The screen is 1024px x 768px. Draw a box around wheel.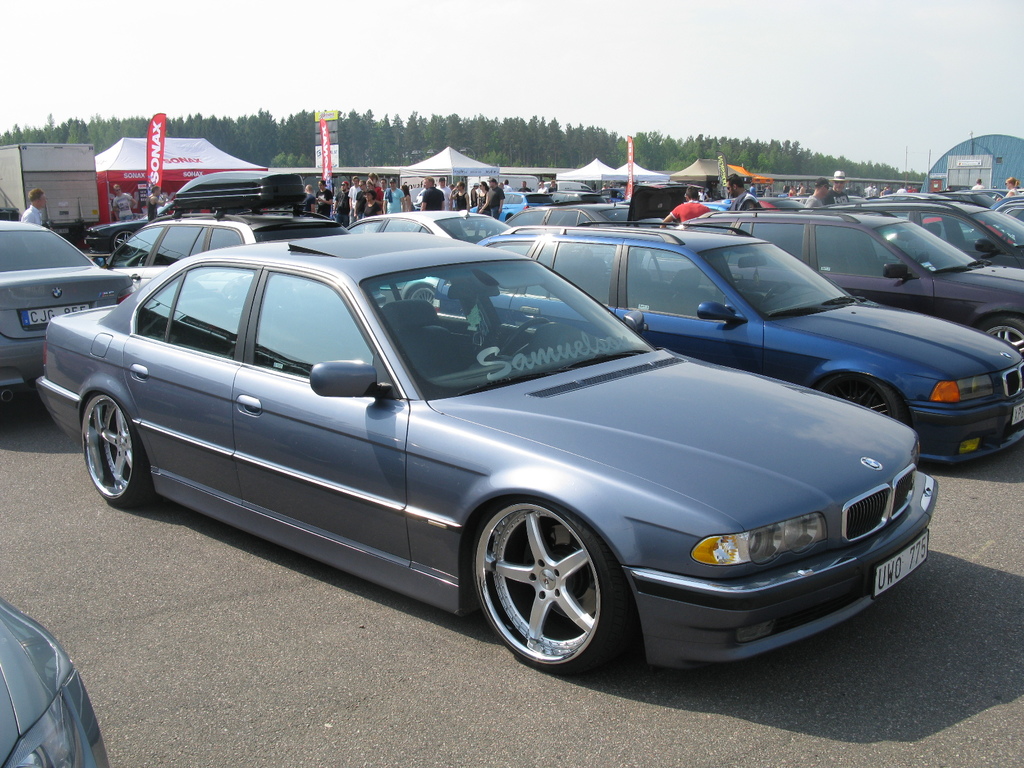
813 373 920 425.
